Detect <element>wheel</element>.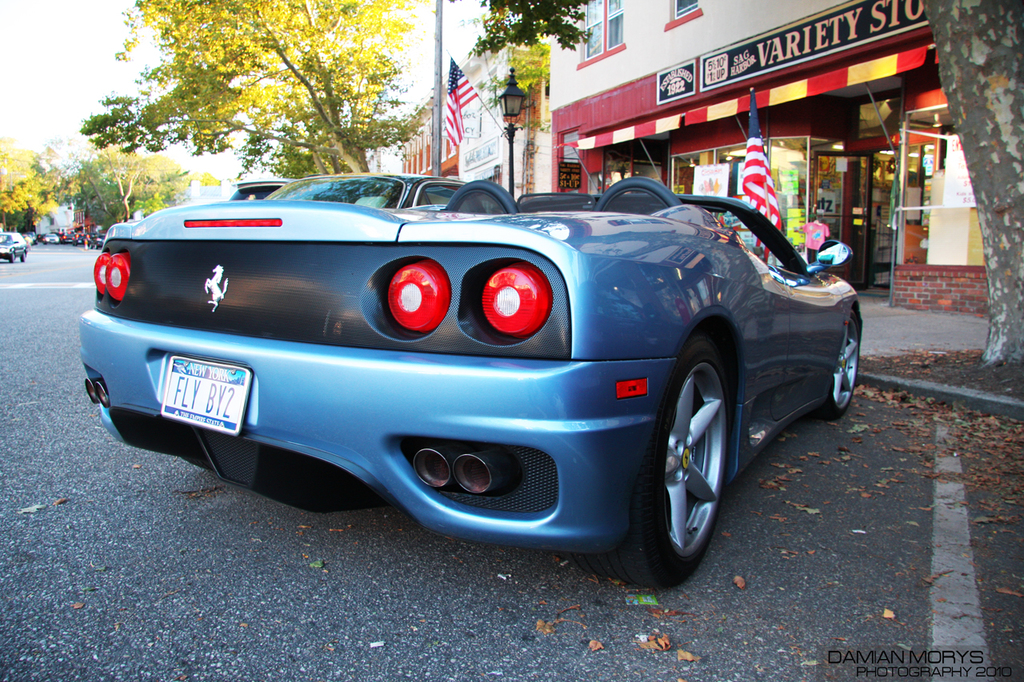
Detected at 815/311/860/422.
